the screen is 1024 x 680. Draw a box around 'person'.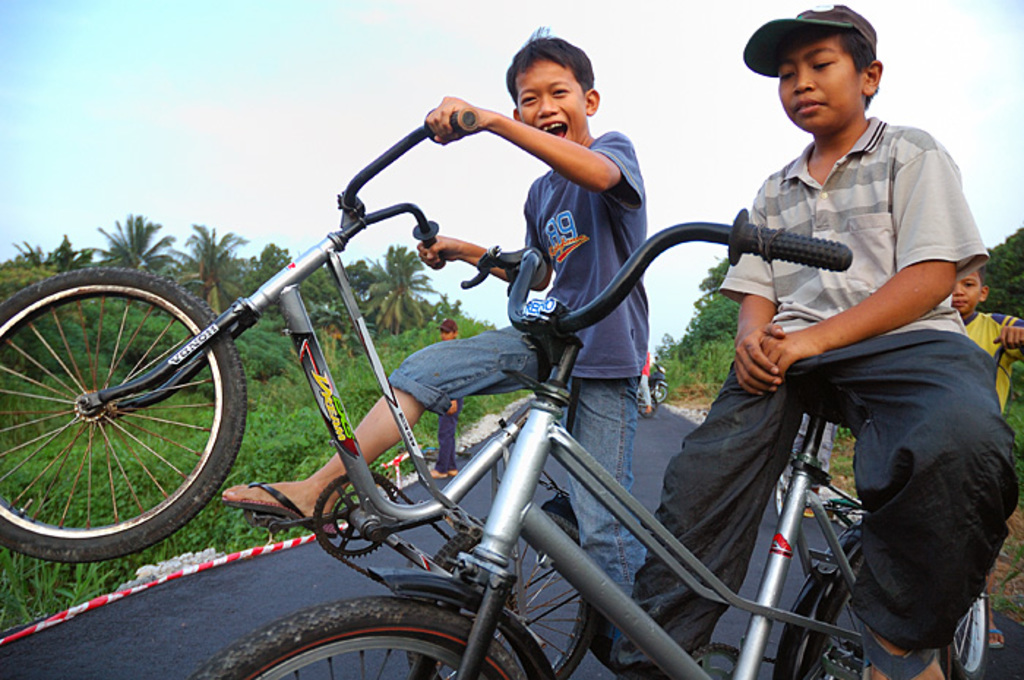
bbox(225, 28, 664, 679).
